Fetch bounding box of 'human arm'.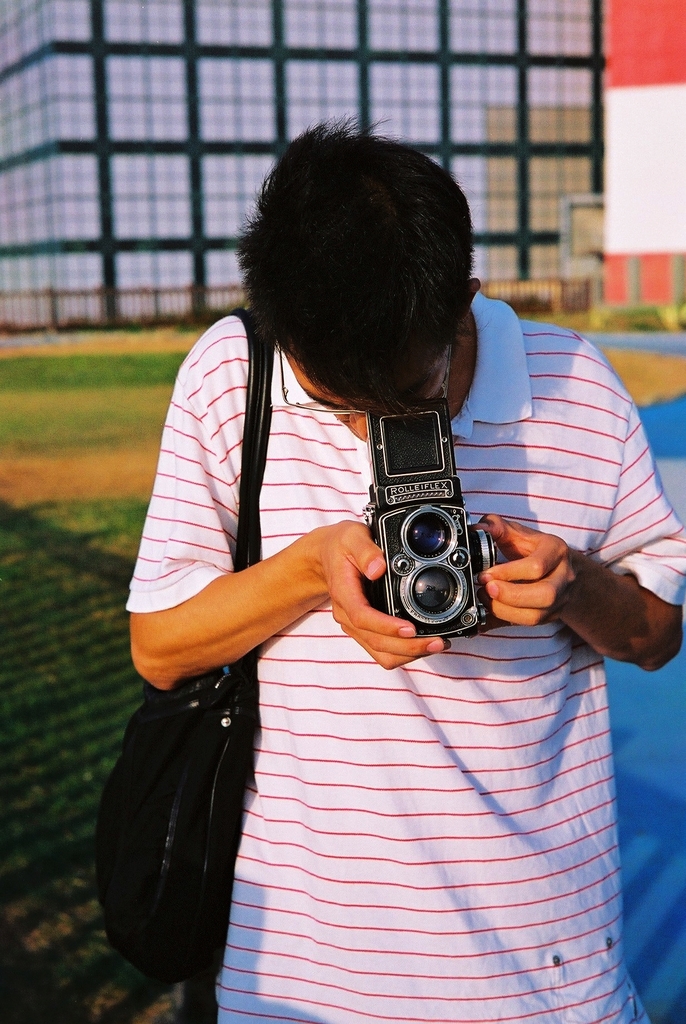
Bbox: bbox=(140, 383, 389, 717).
